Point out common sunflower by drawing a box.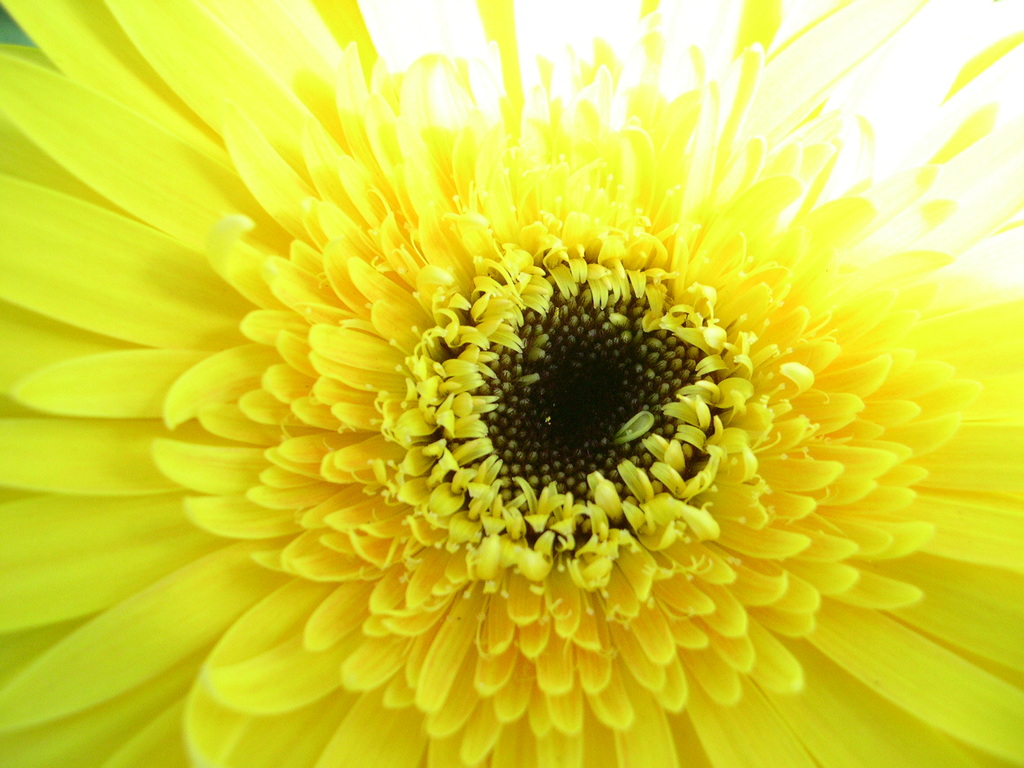
{"x1": 14, "y1": 62, "x2": 1023, "y2": 760}.
